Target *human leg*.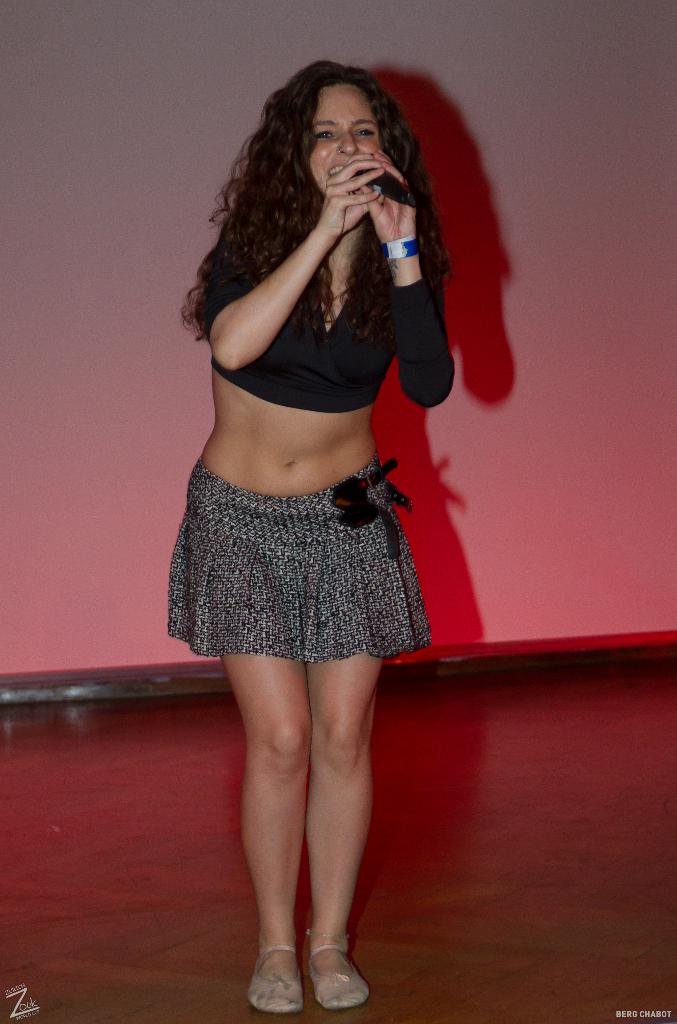
Target region: l=301, t=650, r=375, b=1016.
